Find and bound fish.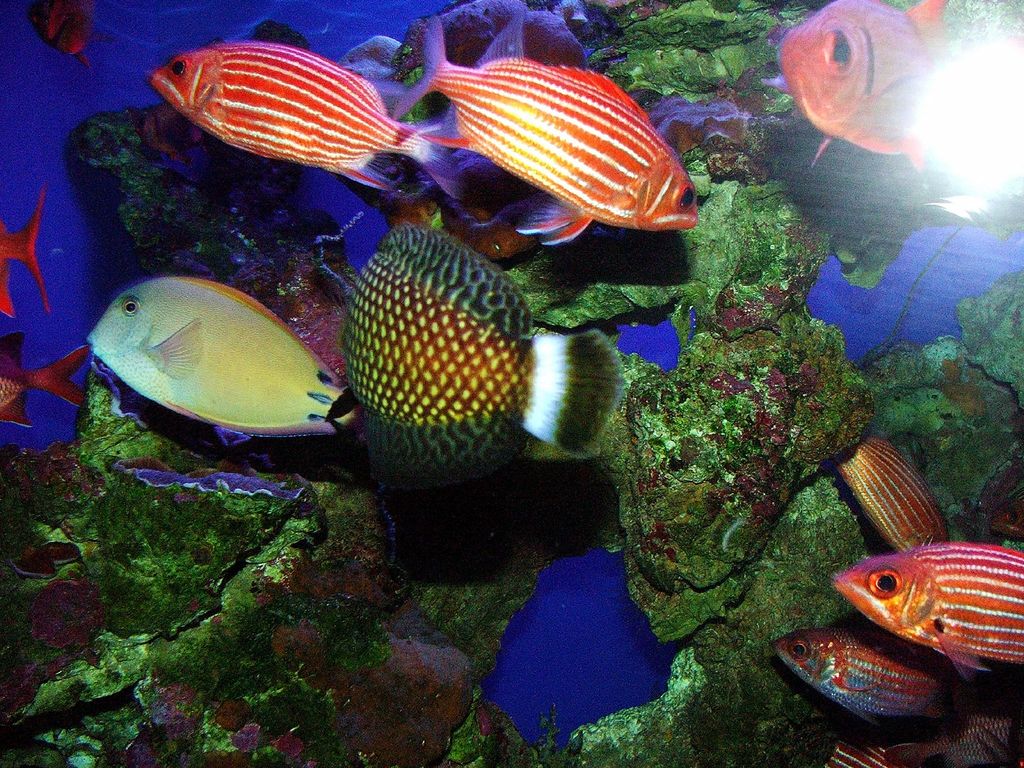
Bound: (x1=0, y1=335, x2=93, y2=433).
